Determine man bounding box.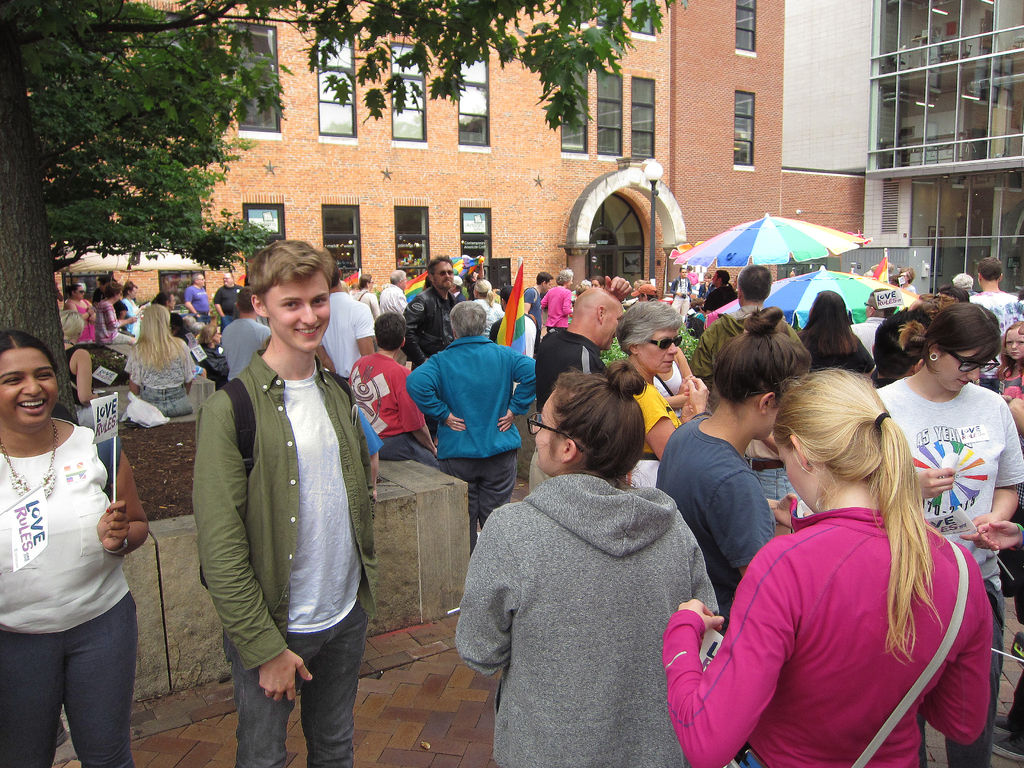
Determined: l=378, t=266, r=409, b=318.
